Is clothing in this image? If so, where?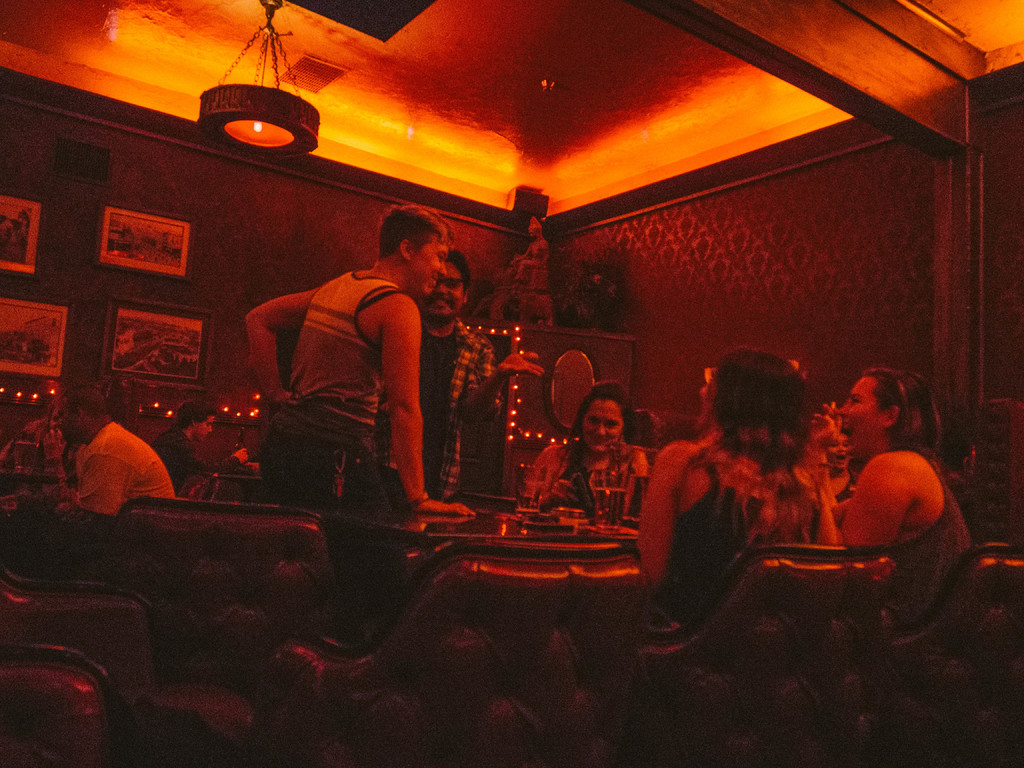
Yes, at <box>233,236,438,500</box>.
